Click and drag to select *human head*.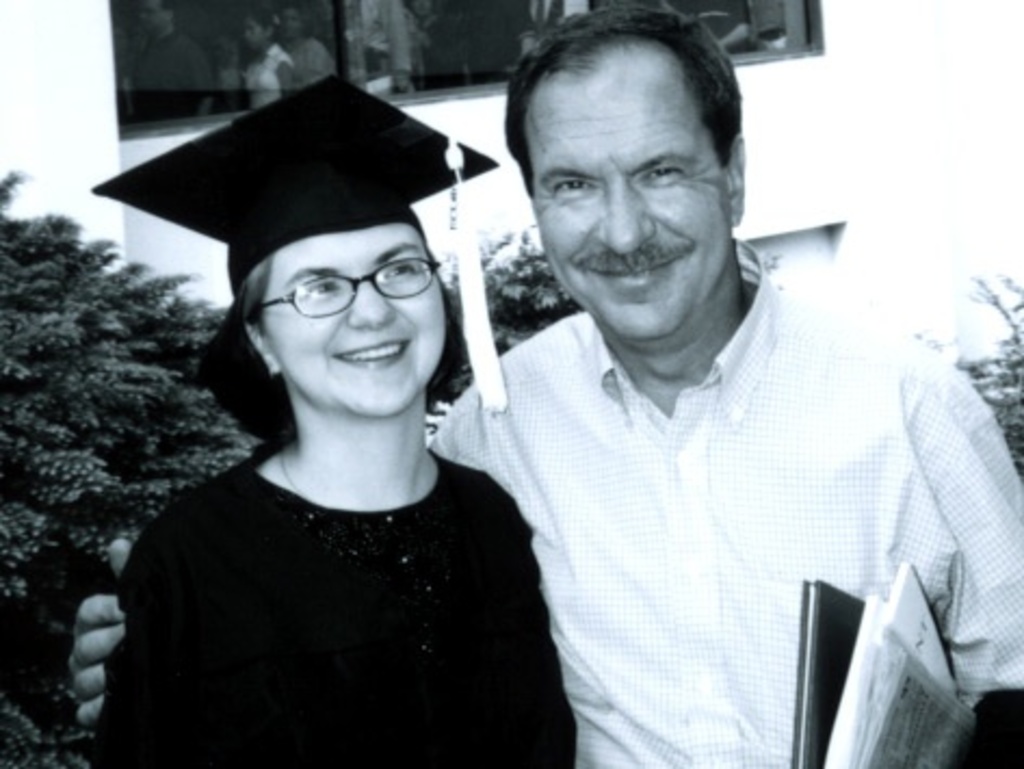
Selection: pyautogui.locateOnScreen(214, 201, 455, 407).
